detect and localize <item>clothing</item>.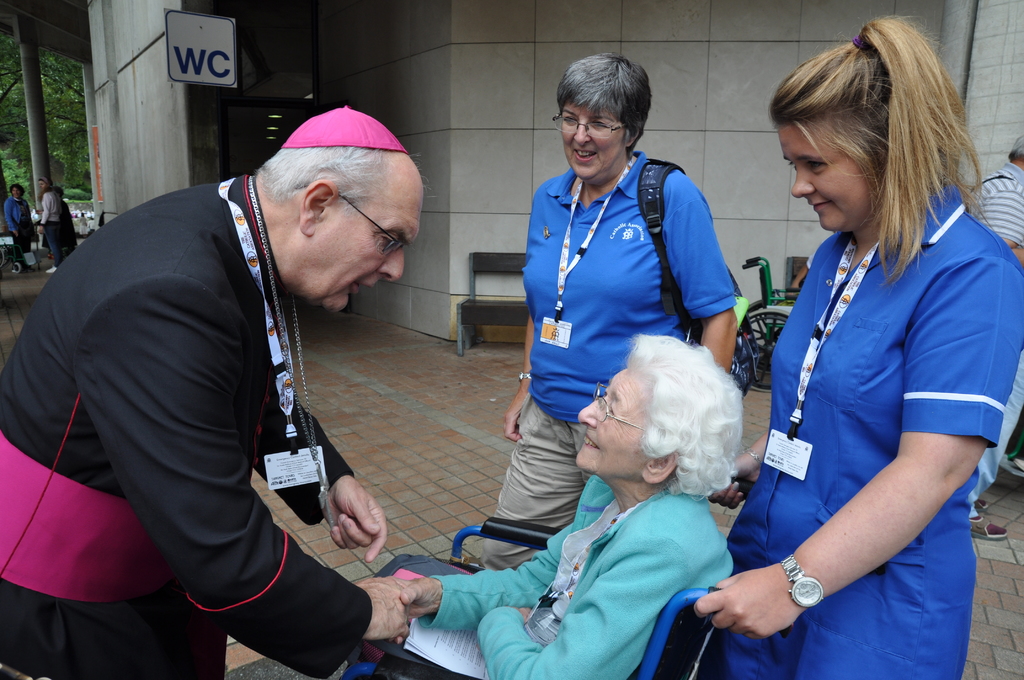
Localized at {"x1": 271, "y1": 104, "x2": 402, "y2": 158}.
